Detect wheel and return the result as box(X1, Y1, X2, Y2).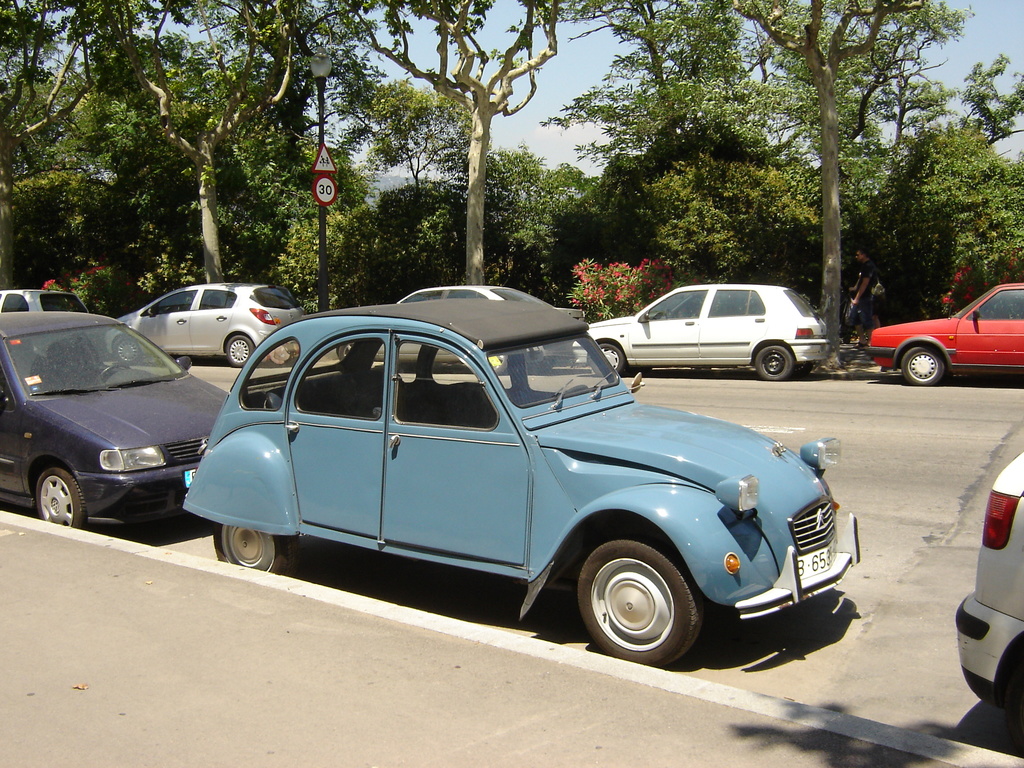
box(495, 355, 506, 376).
